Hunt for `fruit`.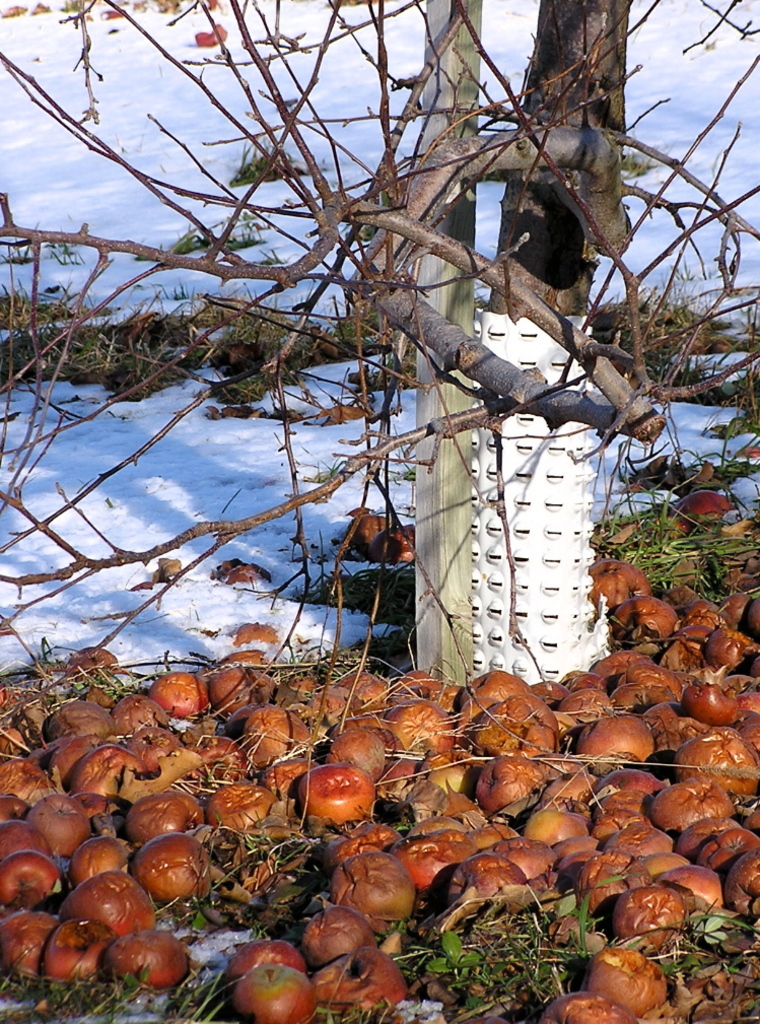
Hunted down at {"left": 298, "top": 775, "right": 379, "bottom": 840}.
